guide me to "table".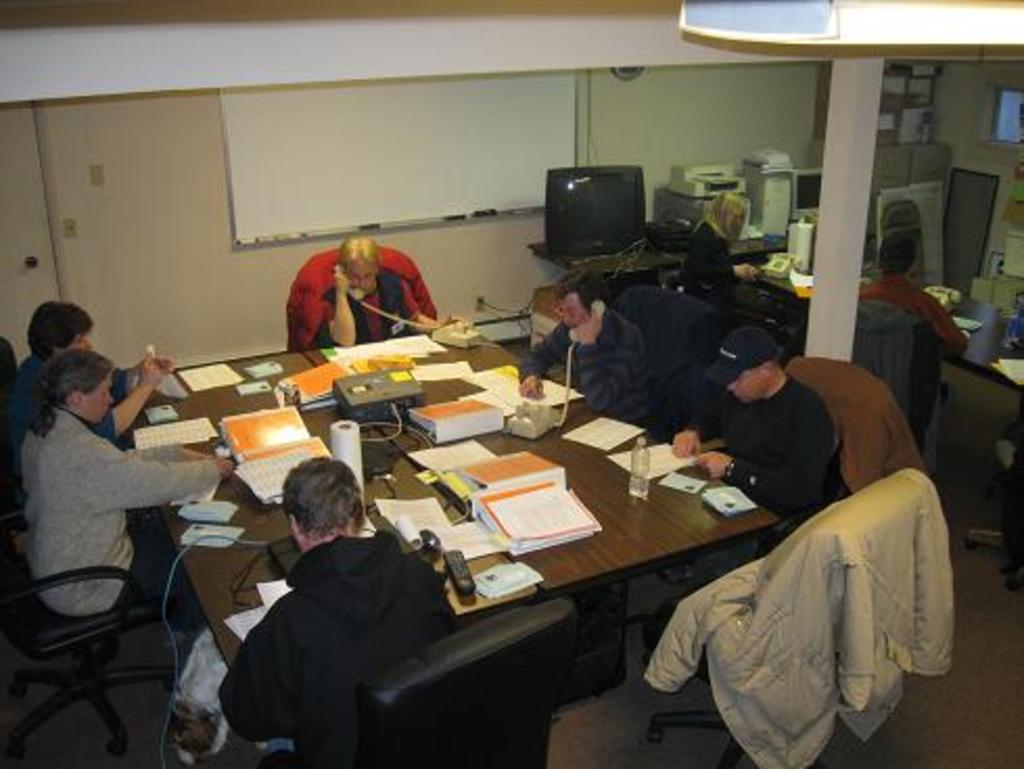
Guidance: rect(303, 322, 777, 685).
